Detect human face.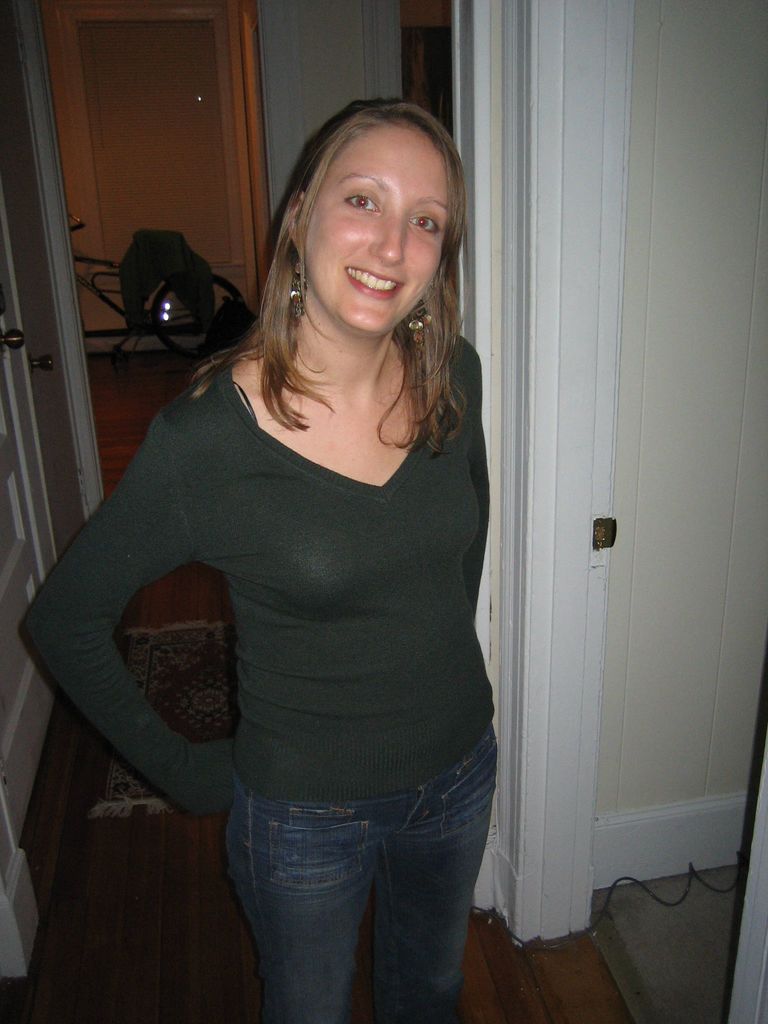
Detected at 299/115/450/332.
